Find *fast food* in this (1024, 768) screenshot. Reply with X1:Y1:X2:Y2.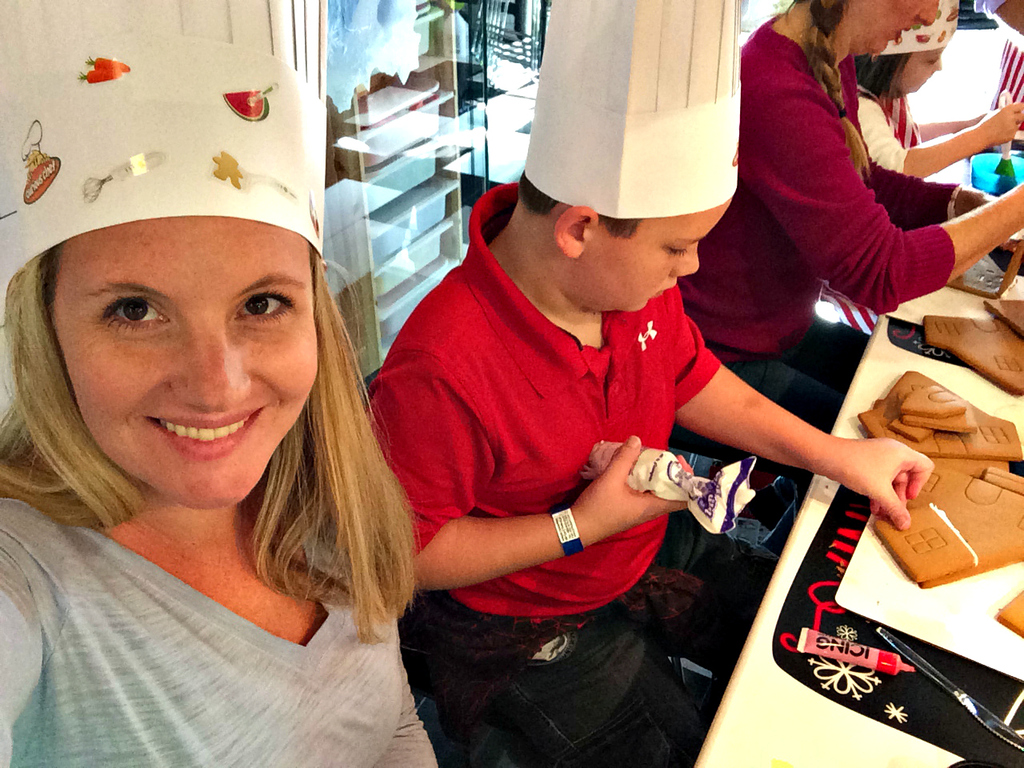
851:375:1012:459.
